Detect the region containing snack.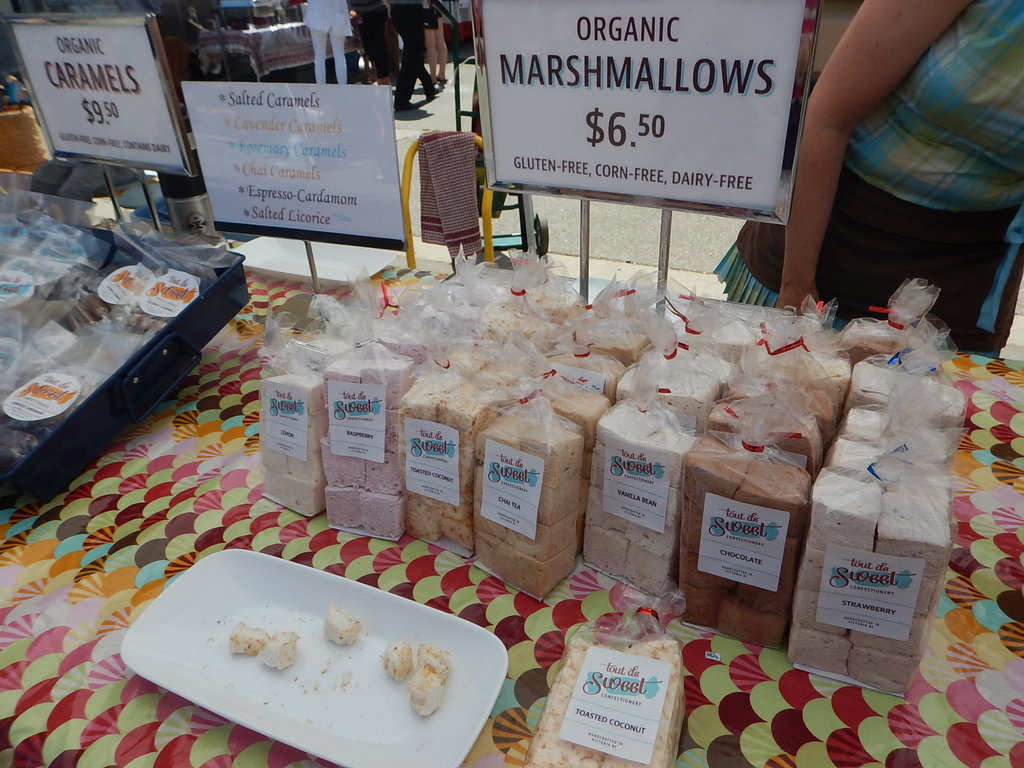
232/623/268/650.
